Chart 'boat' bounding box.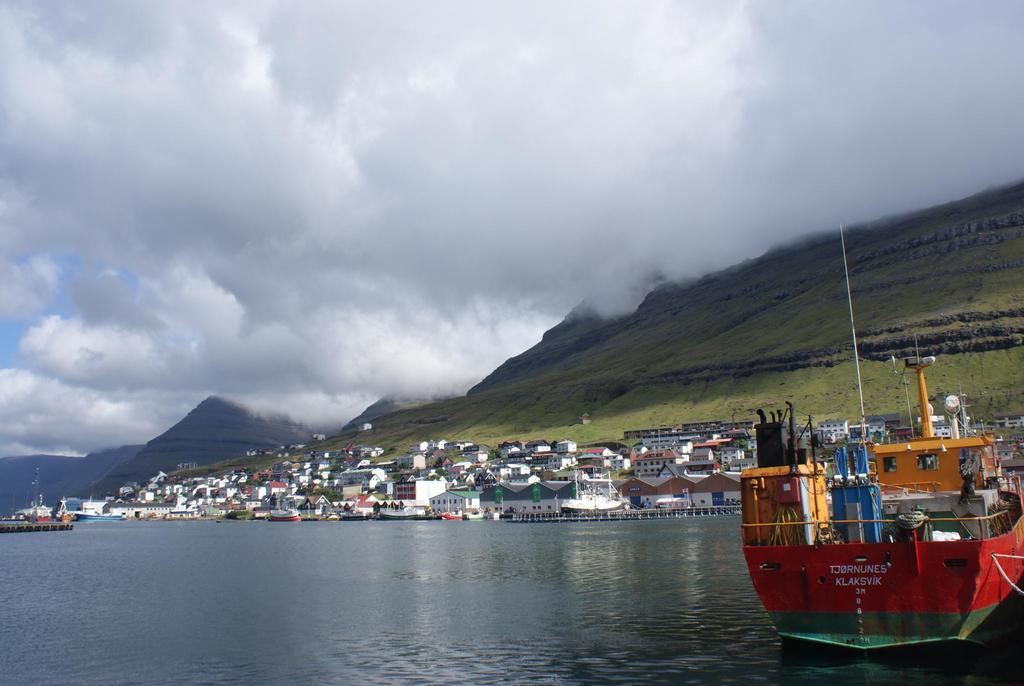
Charted: Rect(563, 476, 632, 519).
